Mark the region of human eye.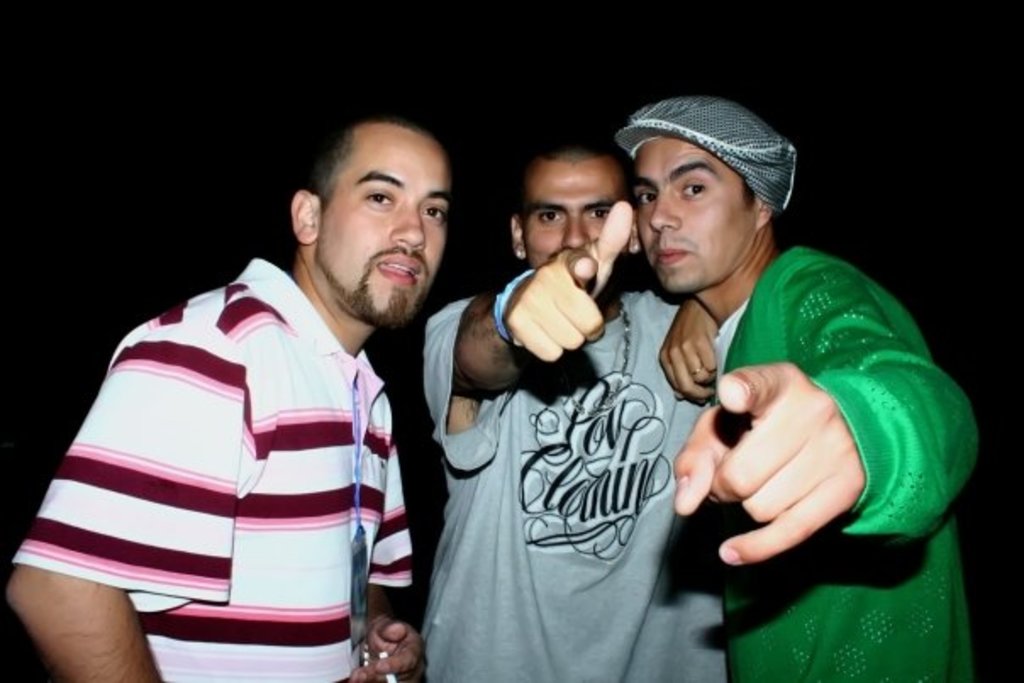
Region: box(419, 202, 448, 229).
